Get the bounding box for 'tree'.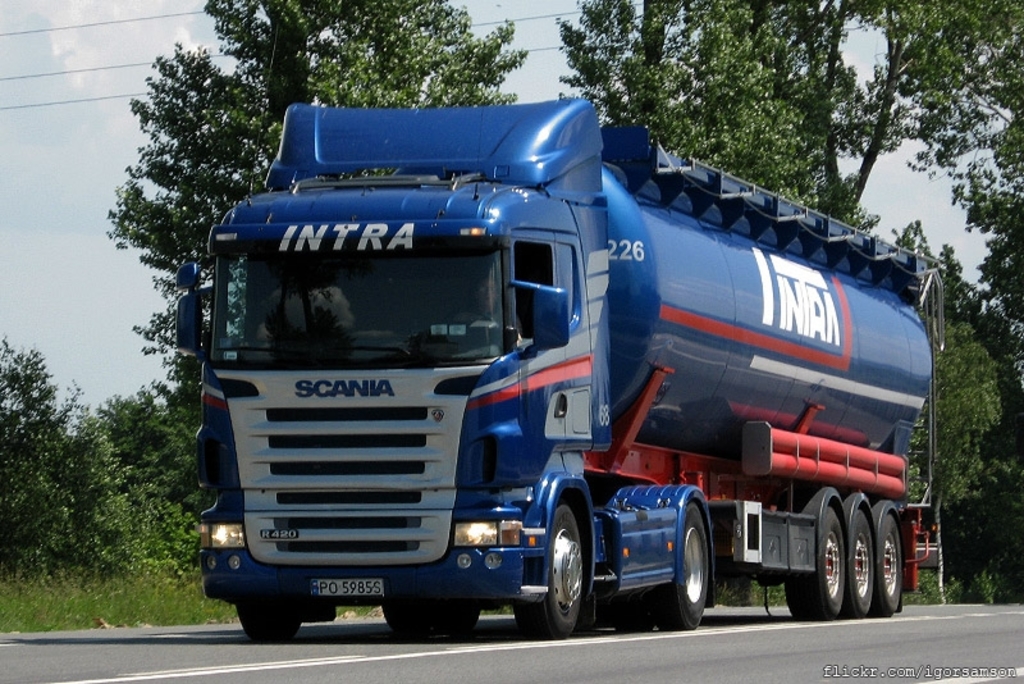
x1=108 y1=0 x2=520 y2=402.
